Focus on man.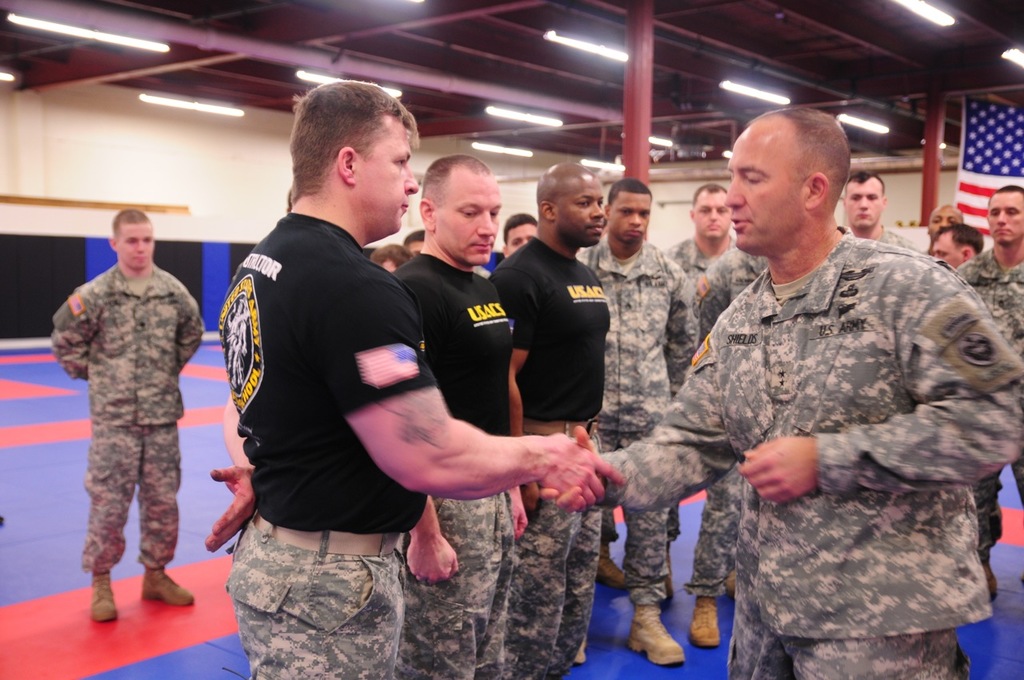
Focused at locate(372, 162, 526, 679).
